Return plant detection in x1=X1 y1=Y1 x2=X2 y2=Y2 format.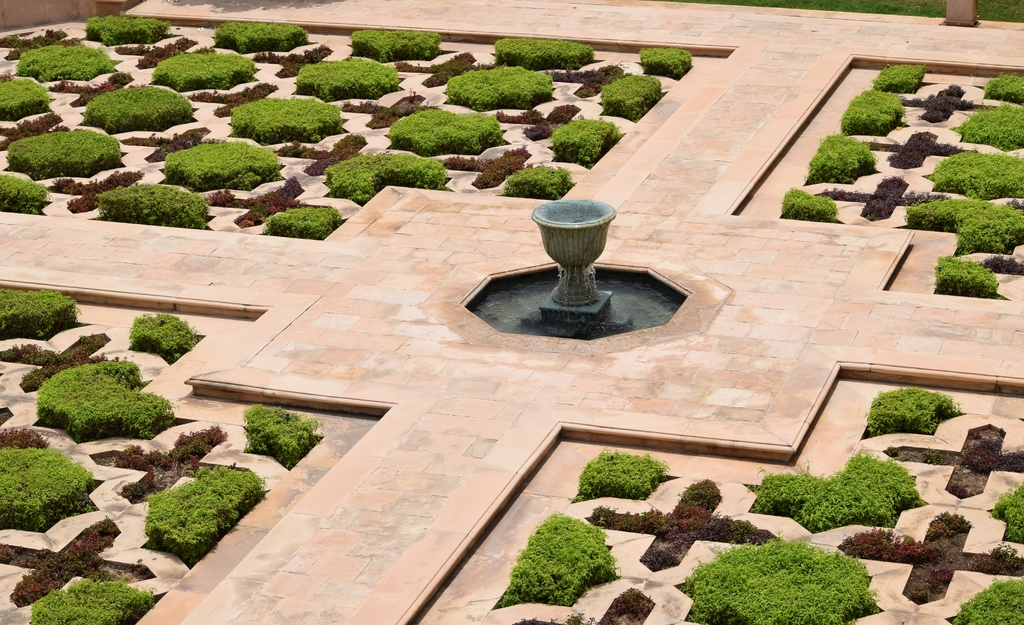
x1=515 y1=589 x2=661 y2=624.
